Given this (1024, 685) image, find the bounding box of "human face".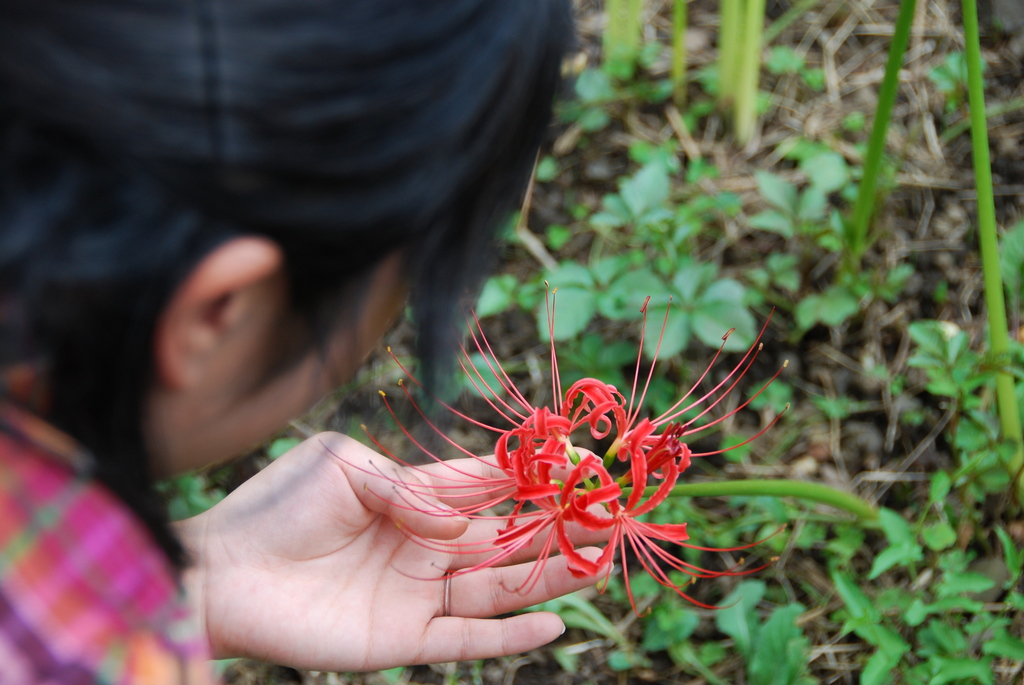
box(145, 268, 394, 471).
